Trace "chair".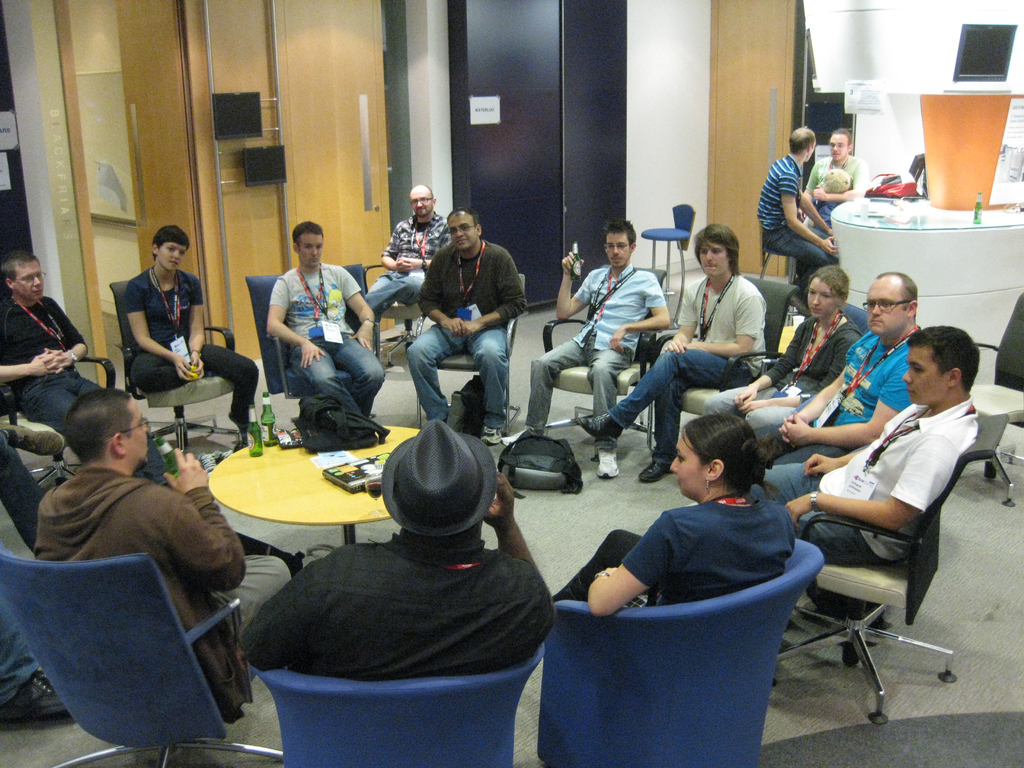
Traced to Rect(643, 200, 695, 316).
